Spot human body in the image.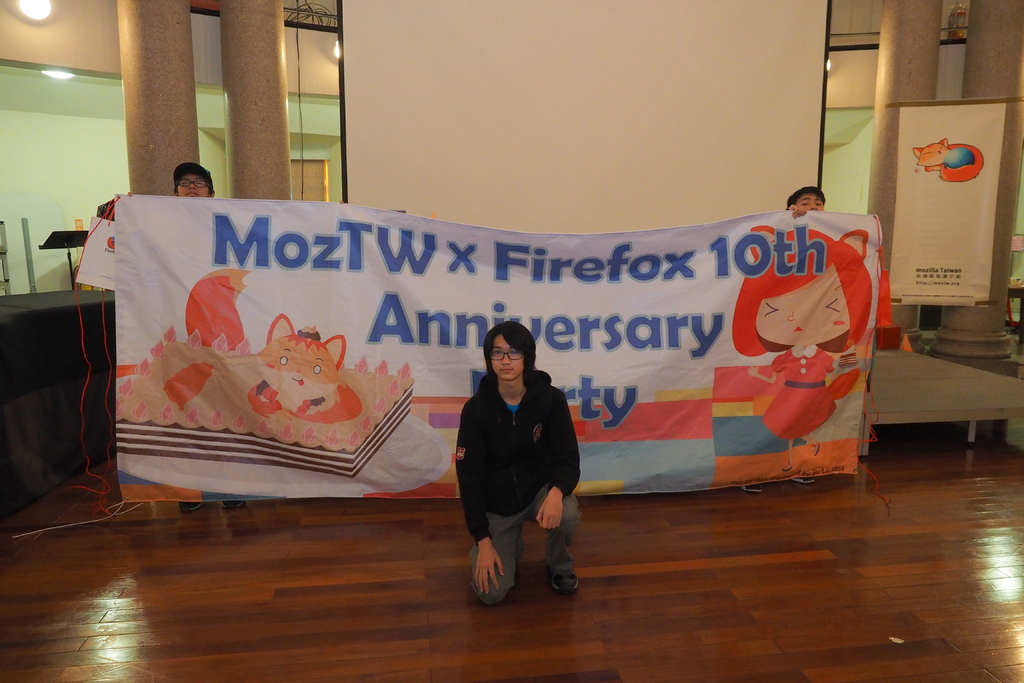
human body found at [448,332,593,613].
